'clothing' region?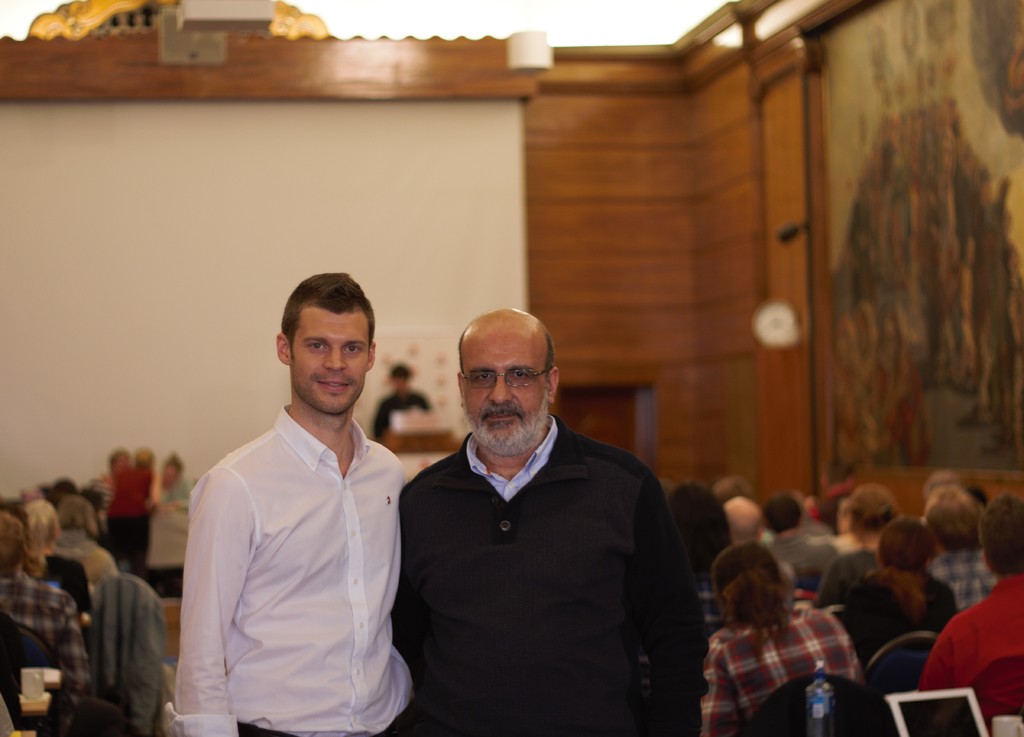
(921, 572, 1023, 726)
